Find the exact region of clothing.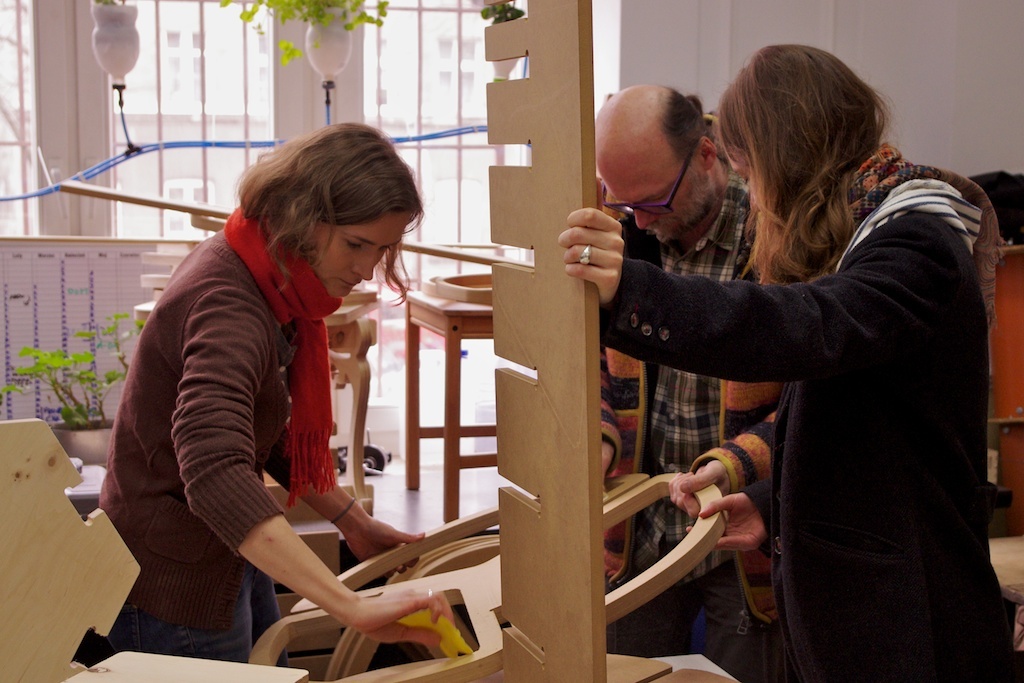
Exact region: 78/229/287/665.
